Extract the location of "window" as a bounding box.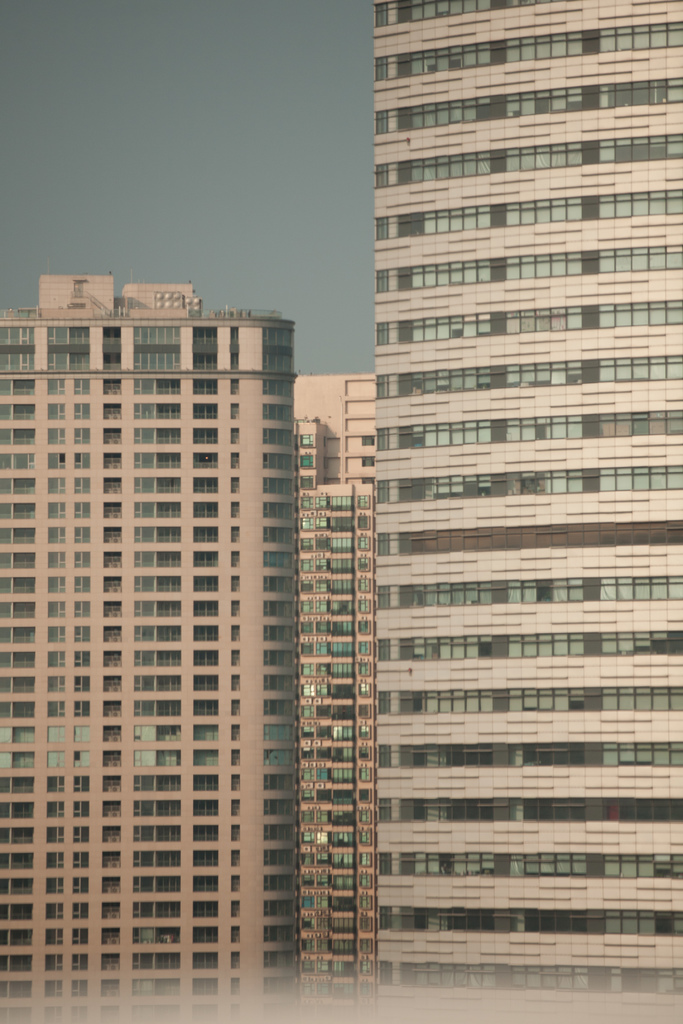
detection(135, 449, 181, 470).
